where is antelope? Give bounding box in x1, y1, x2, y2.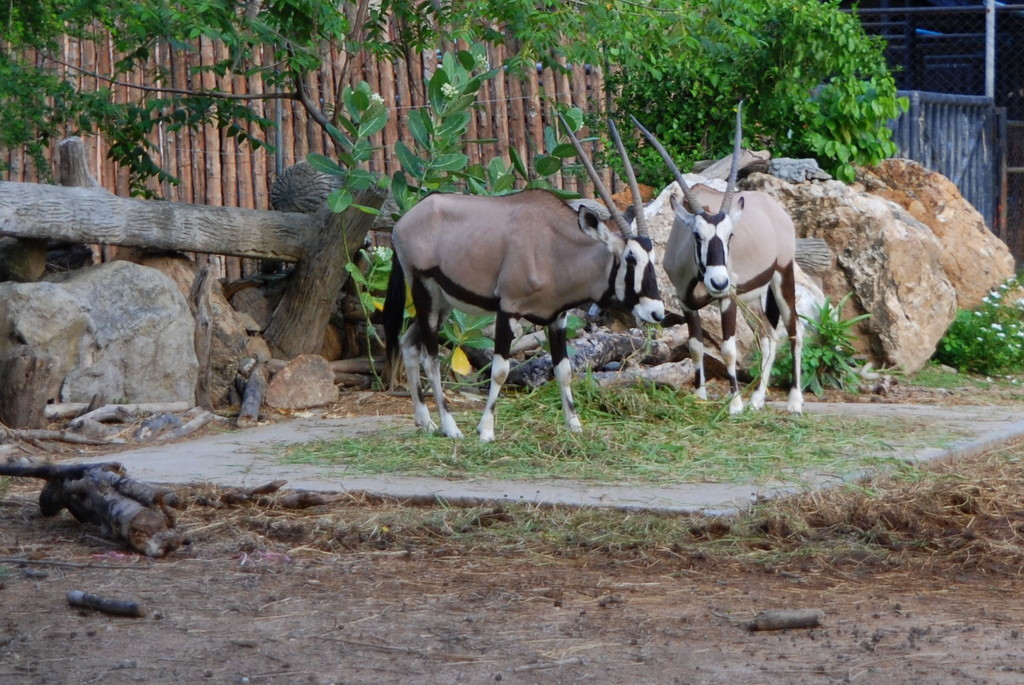
378, 107, 668, 444.
